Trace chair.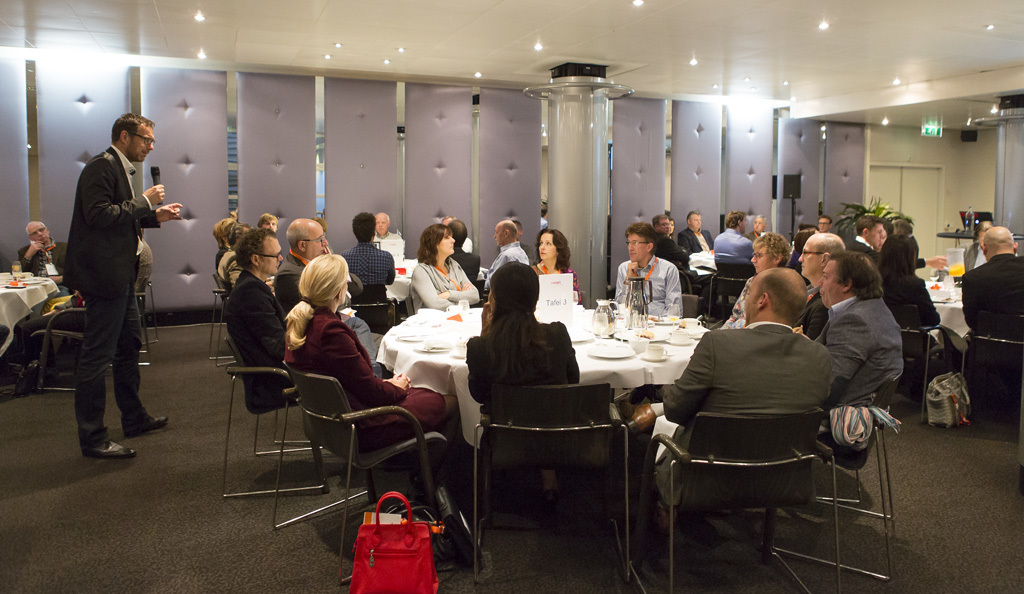
Traced to x1=703 y1=261 x2=754 y2=324.
